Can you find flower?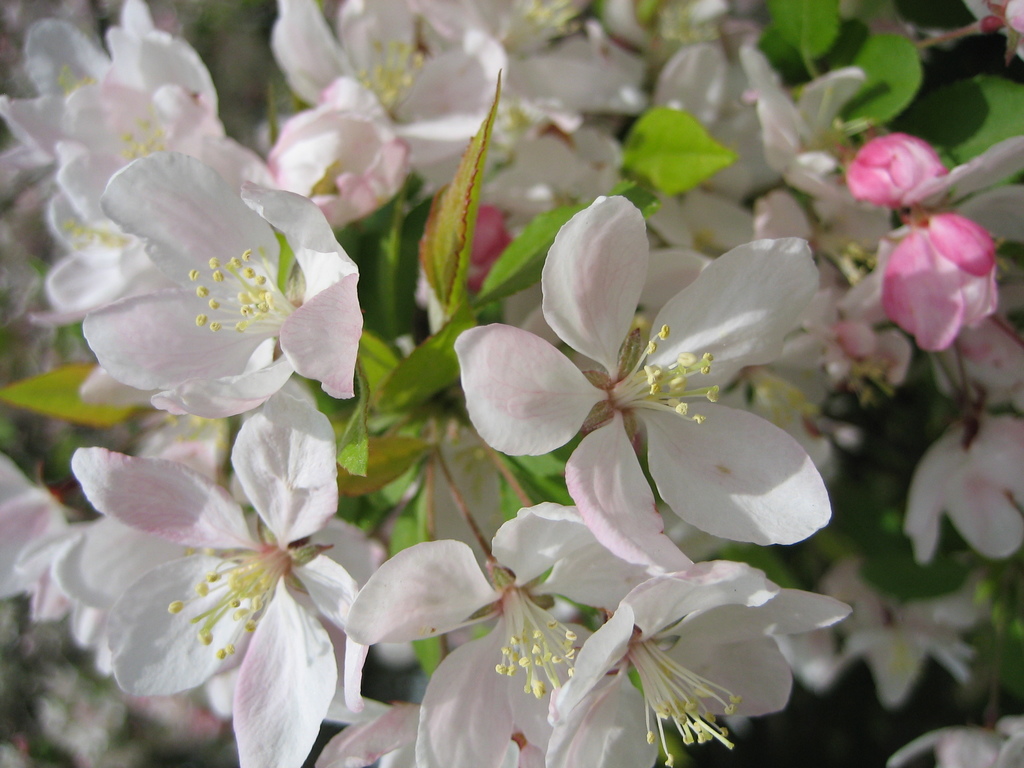
Yes, bounding box: left=0, top=406, right=417, bottom=743.
